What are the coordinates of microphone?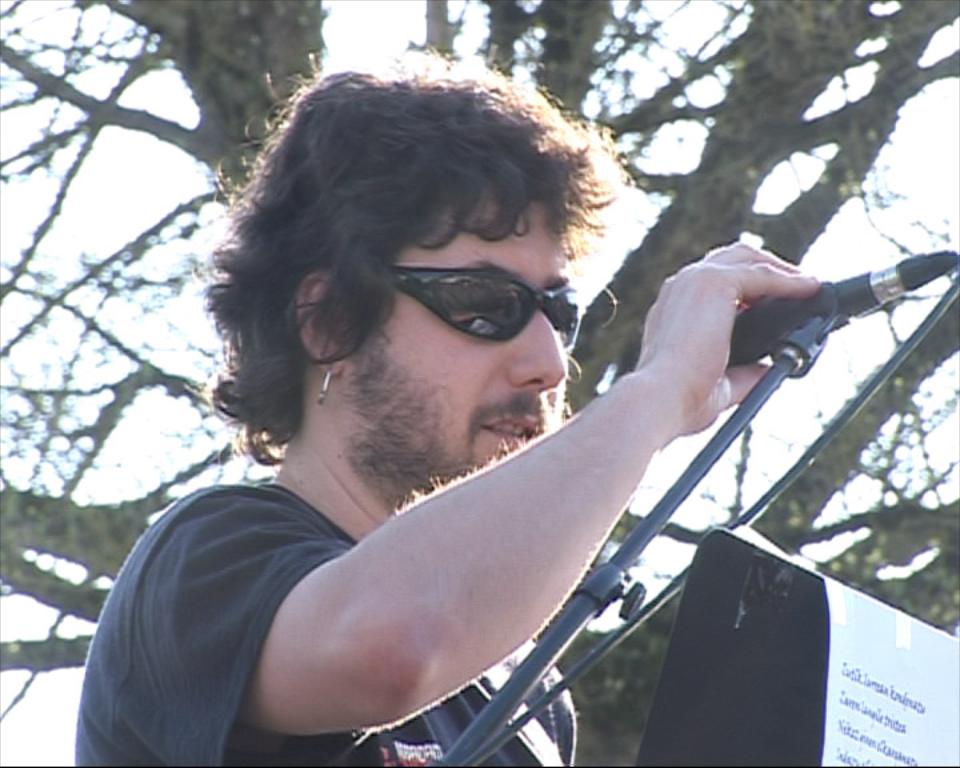
(727,241,947,397).
